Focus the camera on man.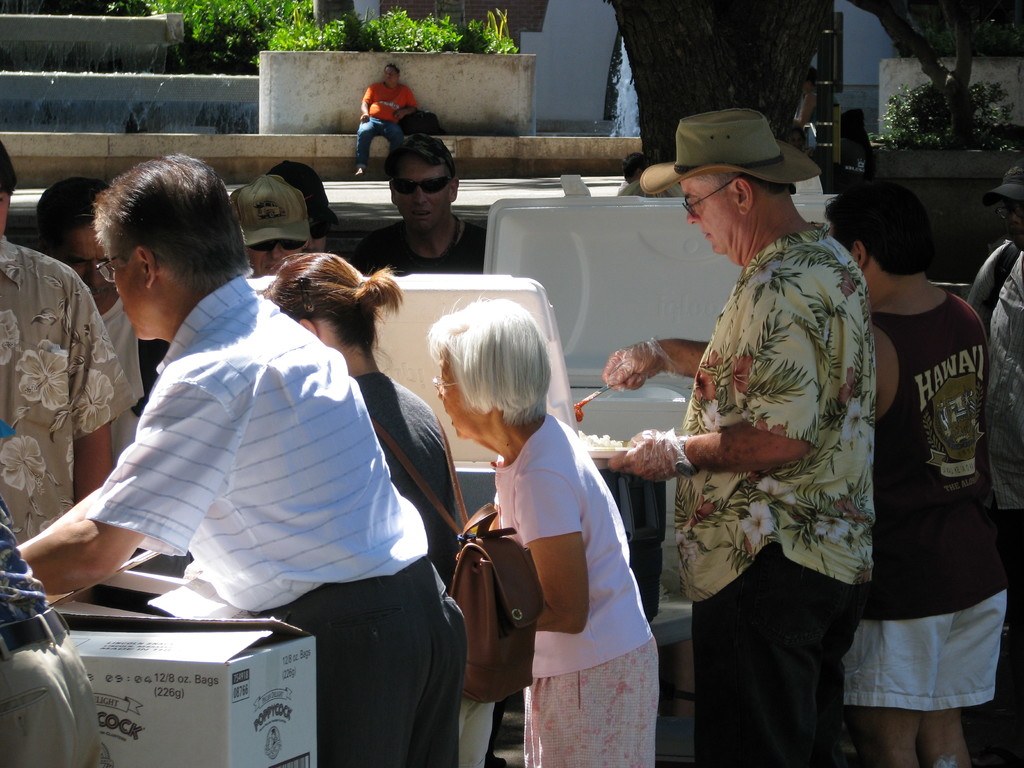
Focus region: (348, 133, 479, 269).
